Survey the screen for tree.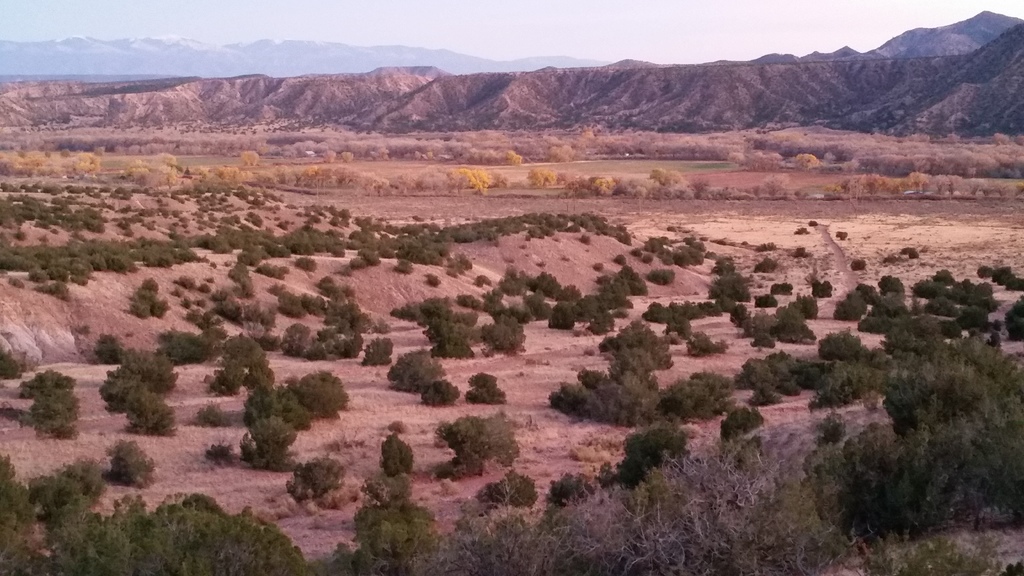
Survey found: bbox=[12, 360, 66, 444].
